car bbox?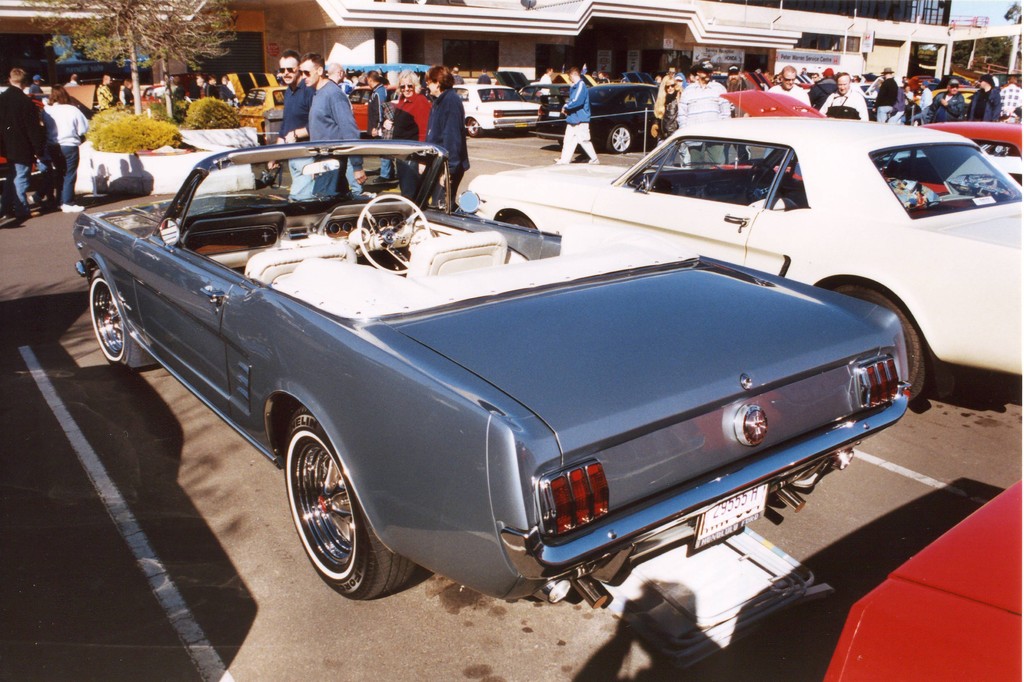
detection(444, 79, 541, 139)
